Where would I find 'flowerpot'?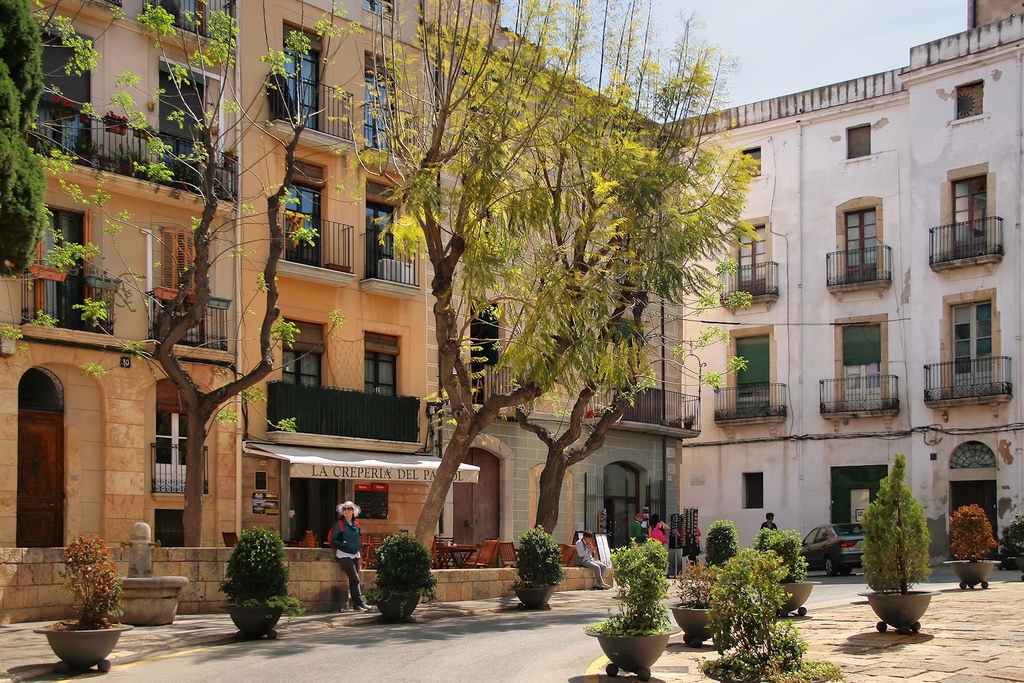
At select_region(231, 605, 282, 638).
